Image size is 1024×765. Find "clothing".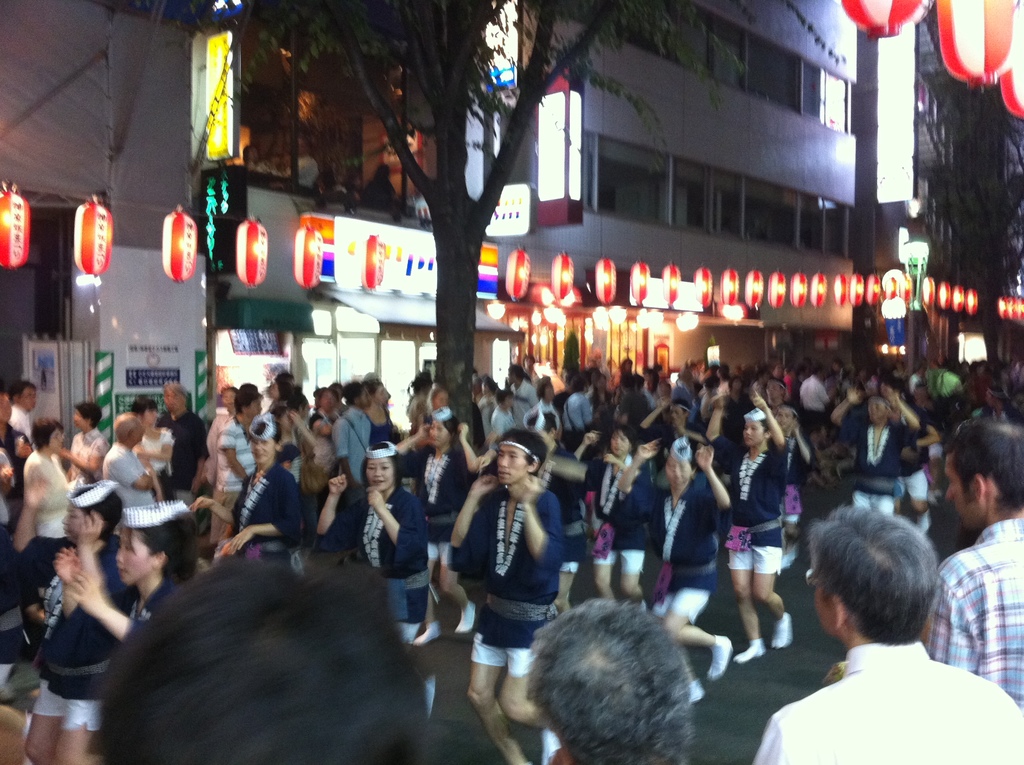
[108,567,191,634].
